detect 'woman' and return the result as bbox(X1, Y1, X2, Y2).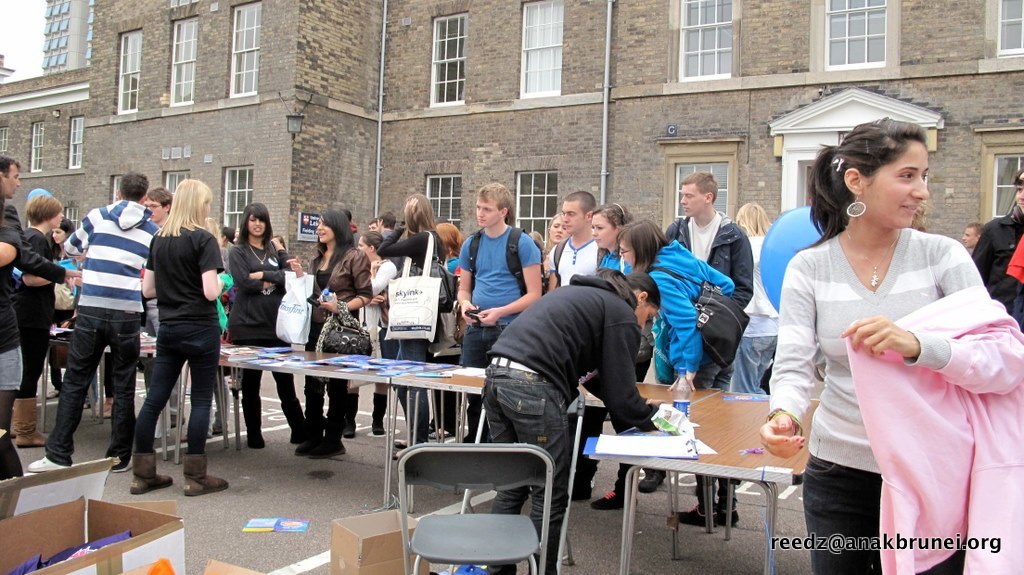
bbox(11, 194, 67, 455).
